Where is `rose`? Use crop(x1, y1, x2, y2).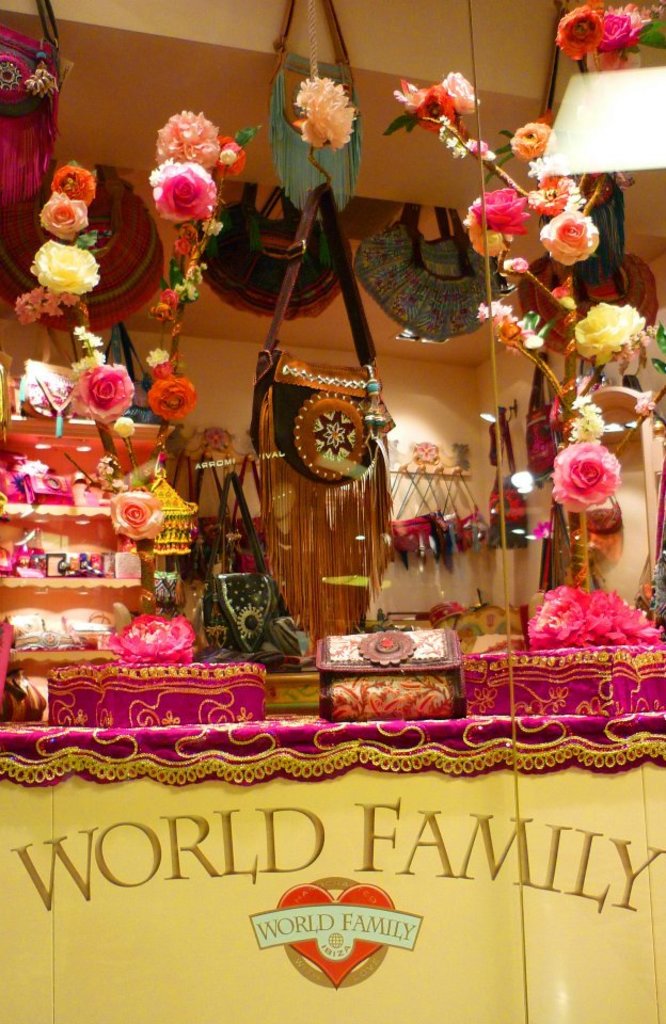
crop(148, 377, 194, 422).
